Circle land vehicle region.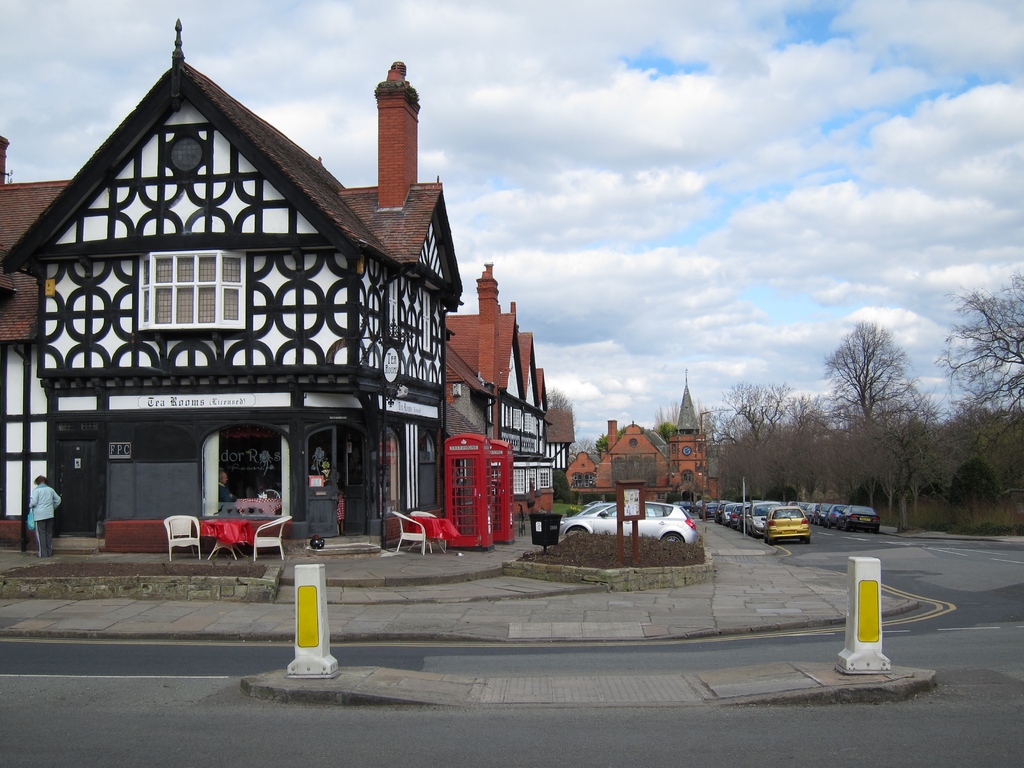
Region: box=[721, 500, 733, 522].
